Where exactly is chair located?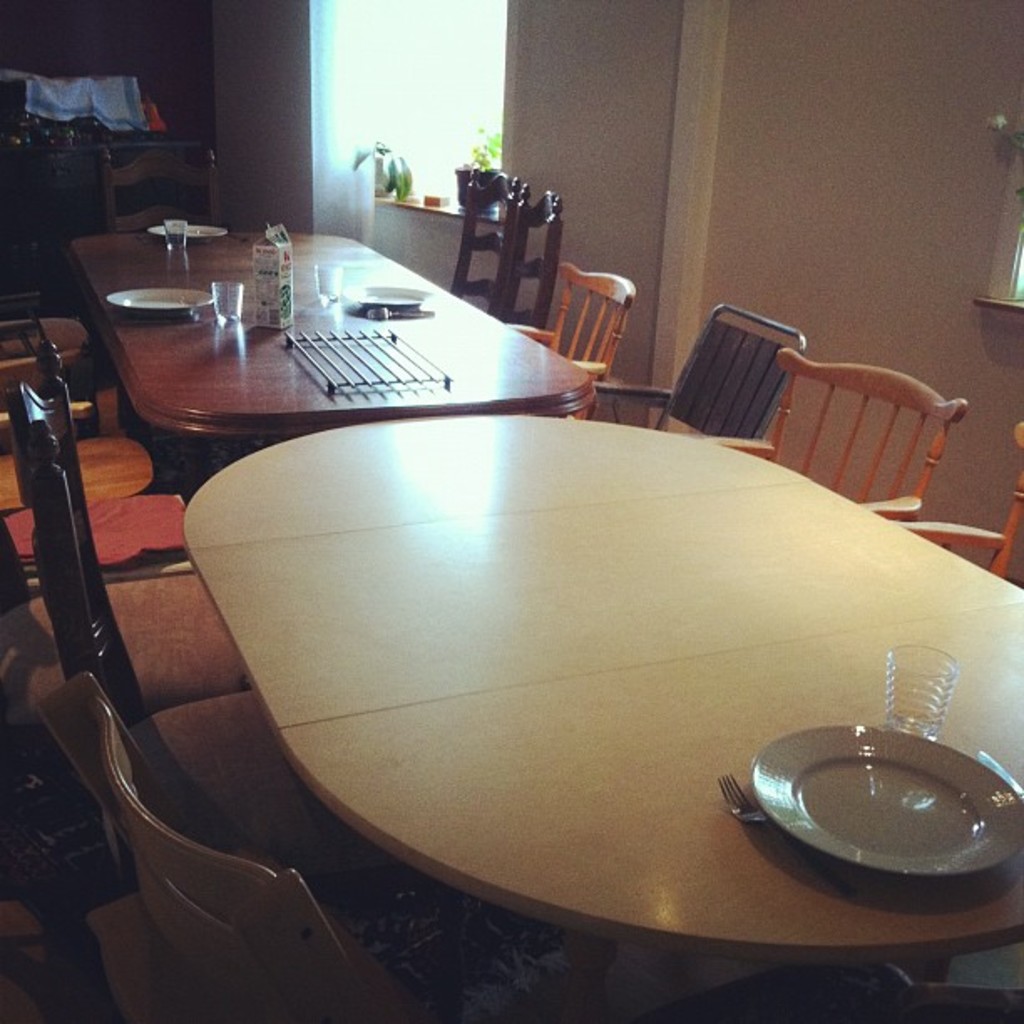
Its bounding box is [left=671, top=325, right=975, bottom=524].
